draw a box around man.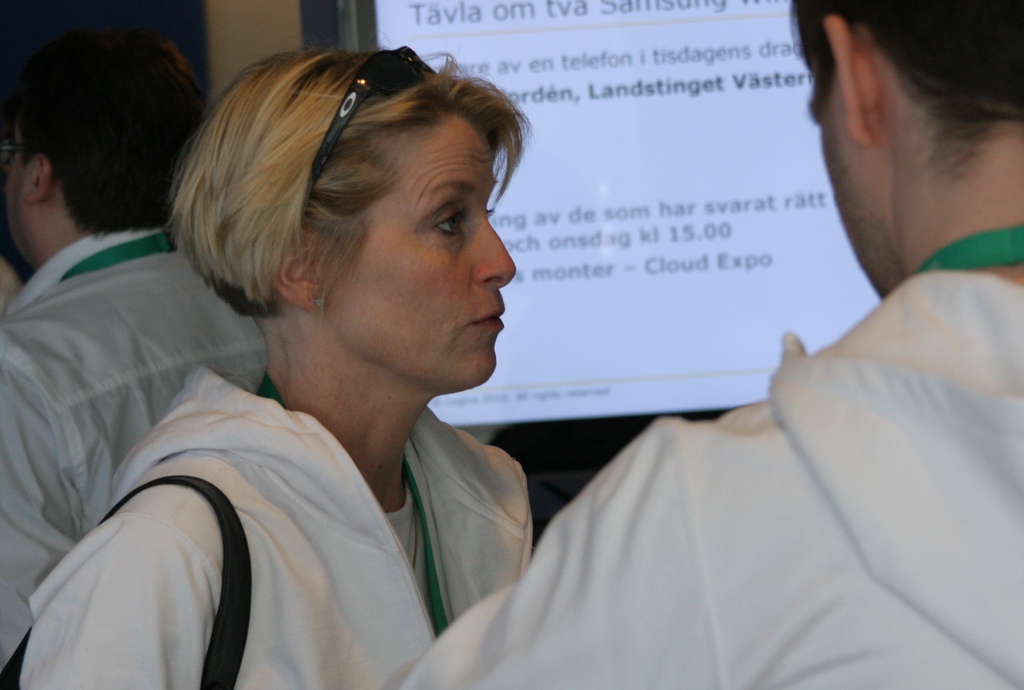
bbox=(0, 0, 271, 668).
